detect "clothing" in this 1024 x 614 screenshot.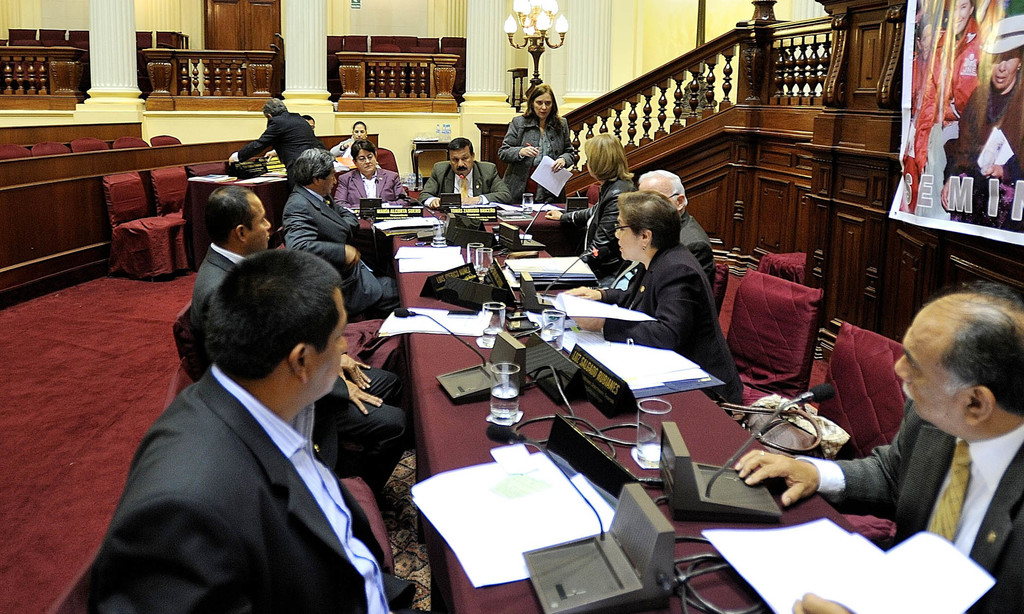
Detection: left=492, top=107, right=576, bottom=203.
